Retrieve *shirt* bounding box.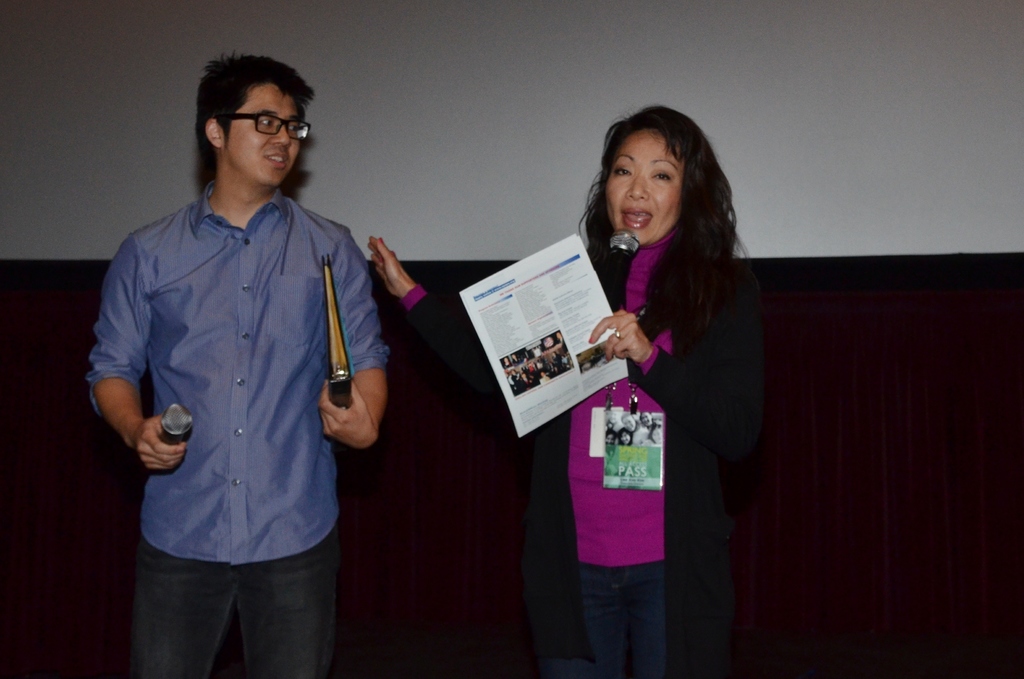
Bounding box: <bbox>85, 176, 394, 569</bbox>.
